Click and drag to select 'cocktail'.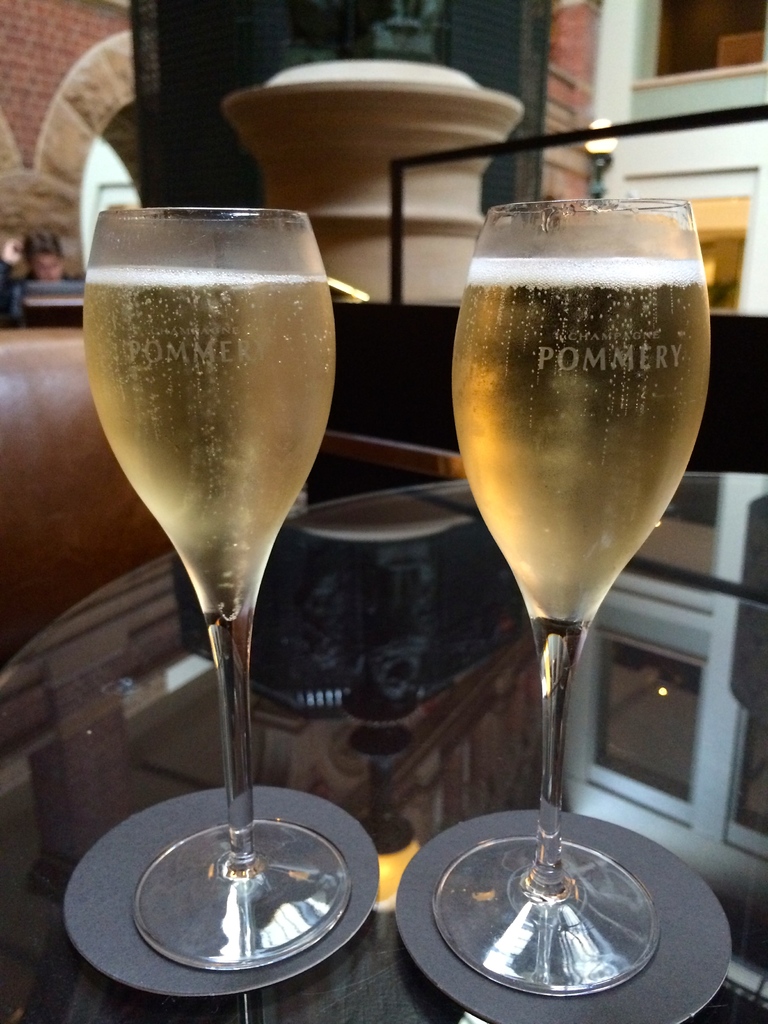
Selection: [left=84, top=200, right=353, bottom=967].
